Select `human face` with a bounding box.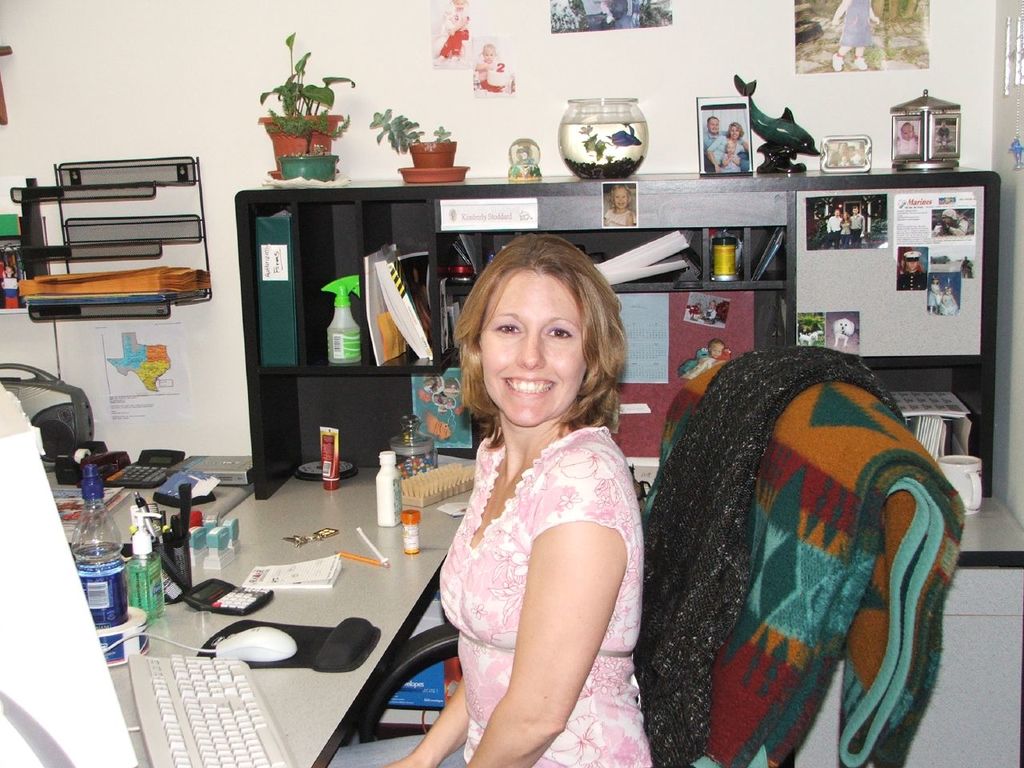
<box>482,266,586,422</box>.
